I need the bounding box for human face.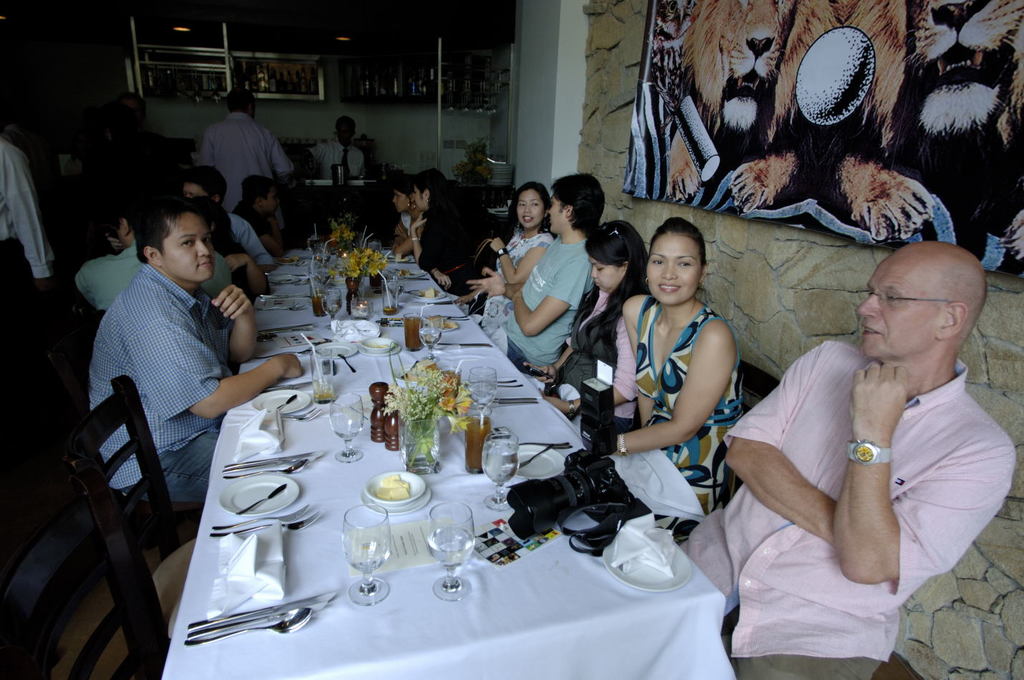
Here it is: x1=644, y1=233, x2=702, y2=304.
